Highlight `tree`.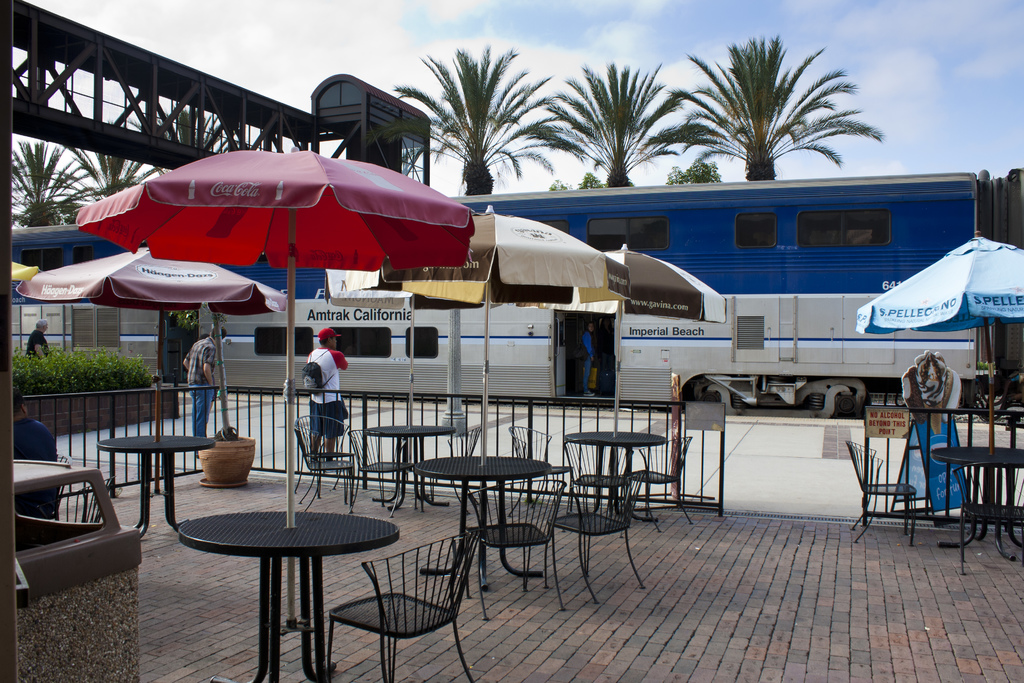
Highlighted region: <box>10,140,98,241</box>.
